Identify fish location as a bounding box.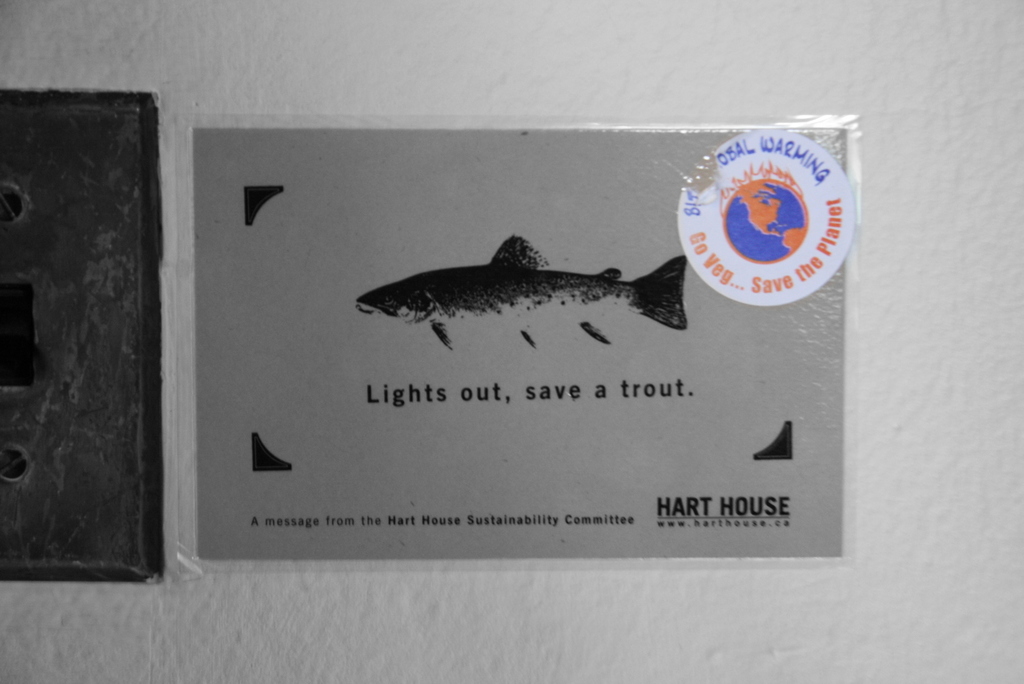
(left=355, top=218, right=711, bottom=343).
